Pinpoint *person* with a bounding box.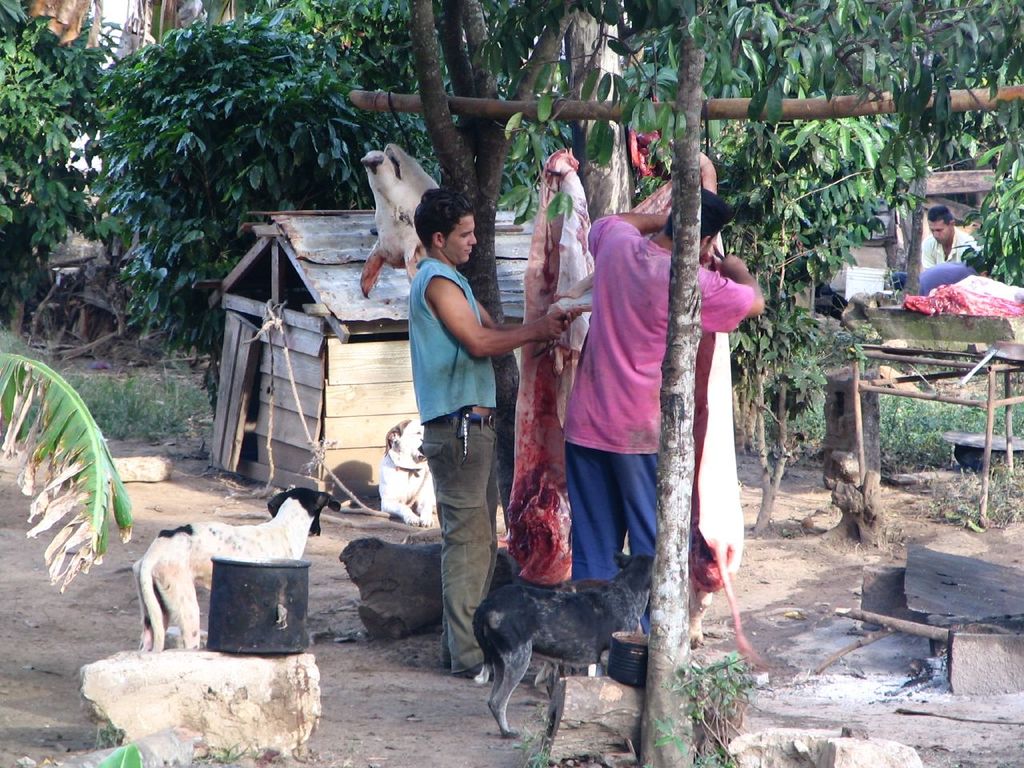
(918,206,980,261).
